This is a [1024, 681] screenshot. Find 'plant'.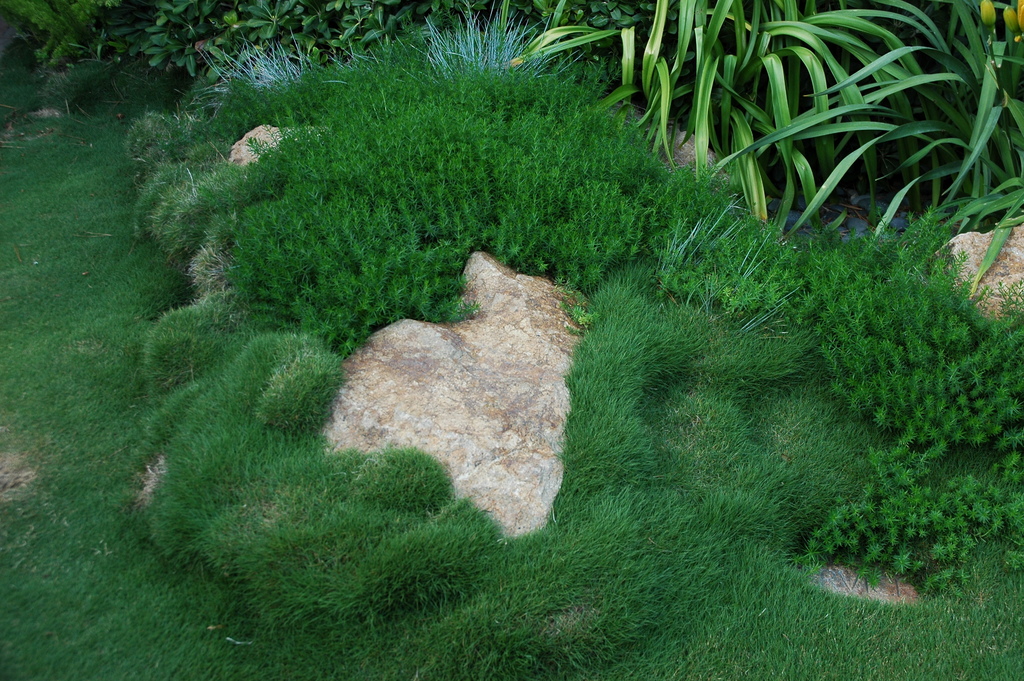
Bounding box: <box>797,446,1023,585</box>.
